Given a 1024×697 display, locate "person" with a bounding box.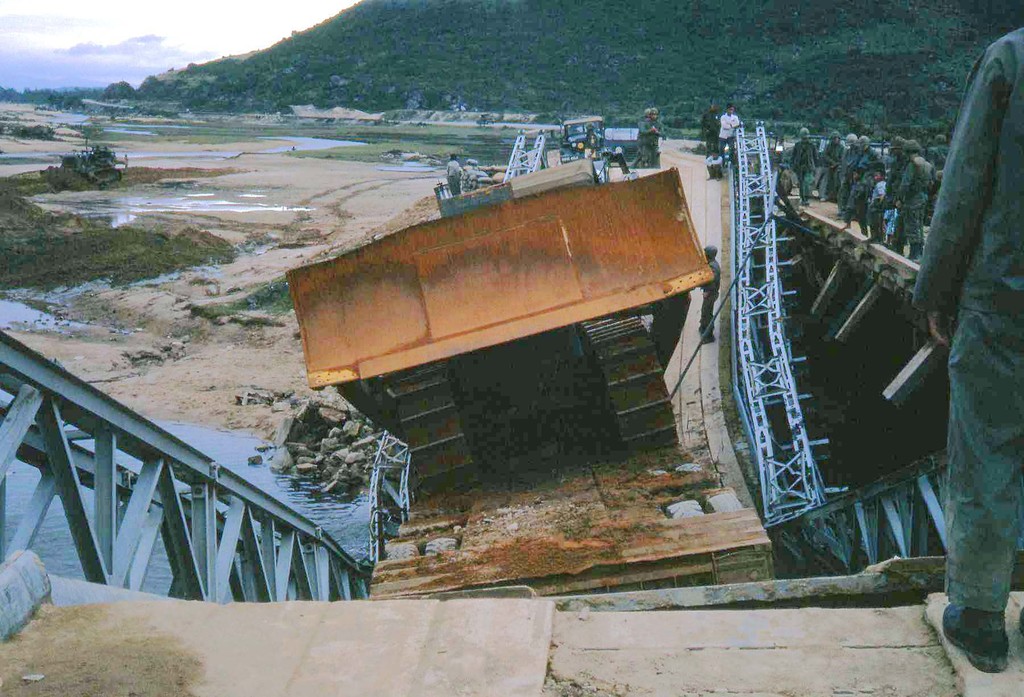
Located: x1=694 y1=106 x2=719 y2=150.
